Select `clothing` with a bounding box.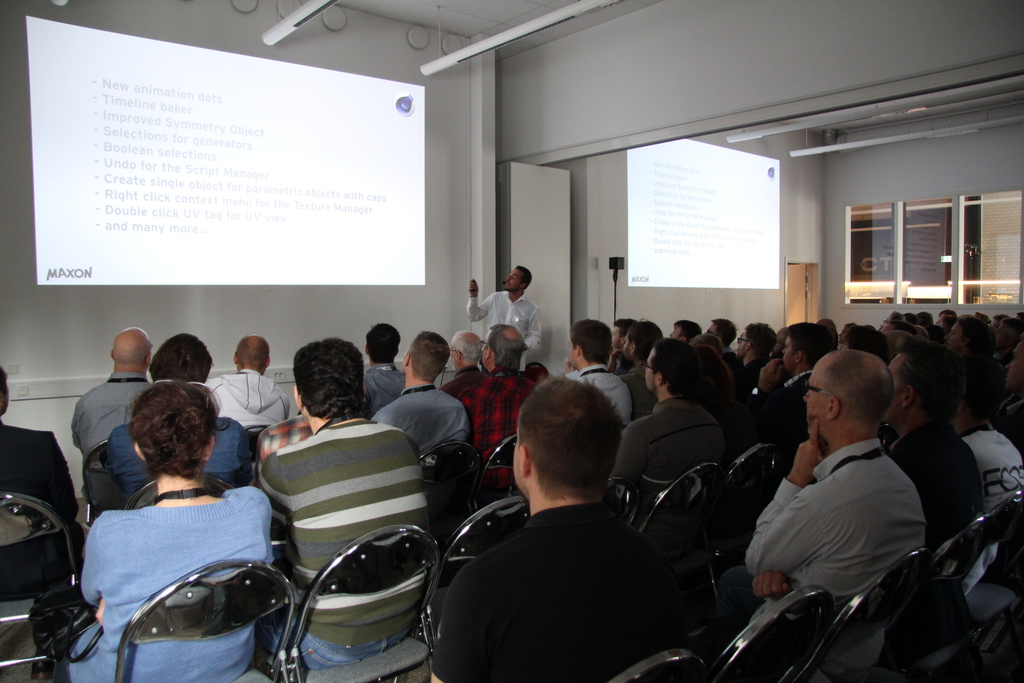
(x1=246, y1=414, x2=439, y2=670).
